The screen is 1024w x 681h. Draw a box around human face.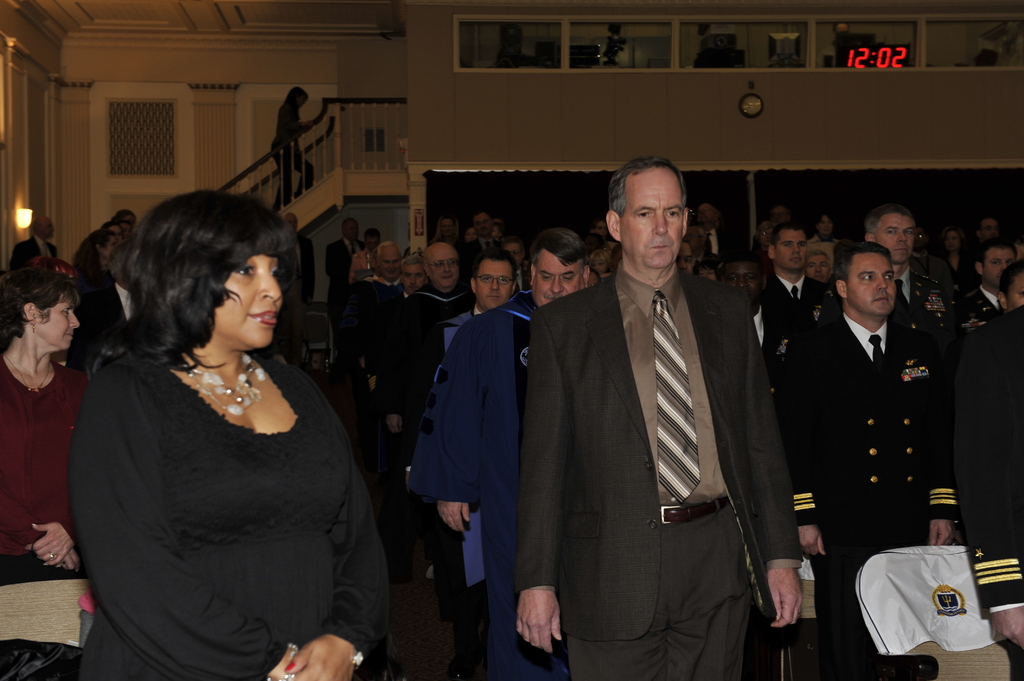
[left=401, top=265, right=428, bottom=295].
